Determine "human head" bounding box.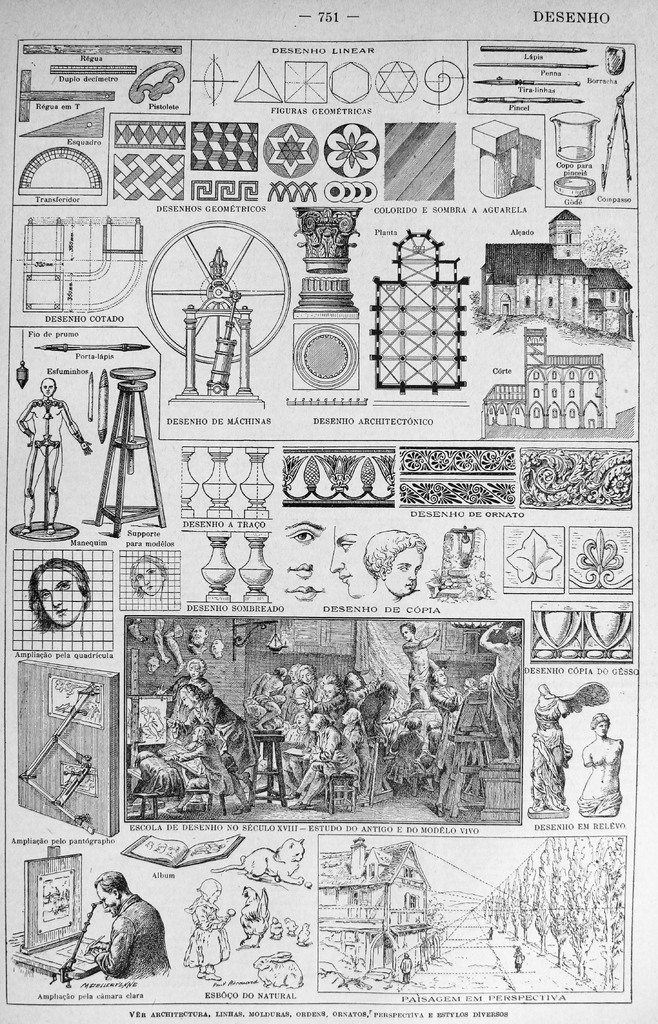
Determined: bbox=[351, 679, 365, 707].
